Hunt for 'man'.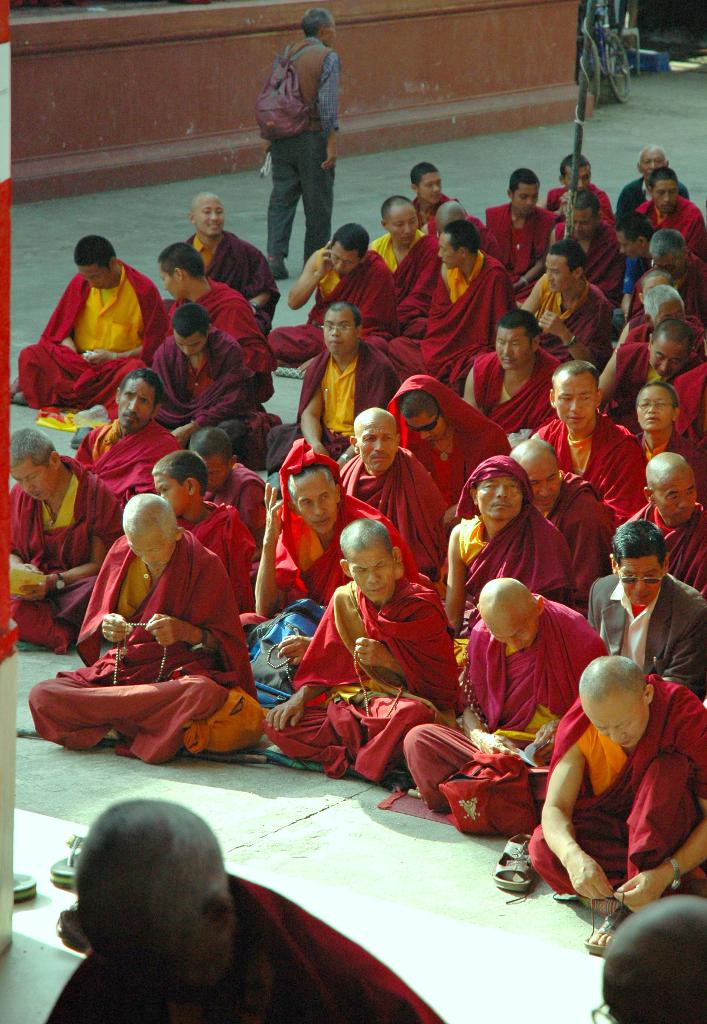
Hunted down at pyautogui.locateOnScreen(369, 189, 446, 328).
